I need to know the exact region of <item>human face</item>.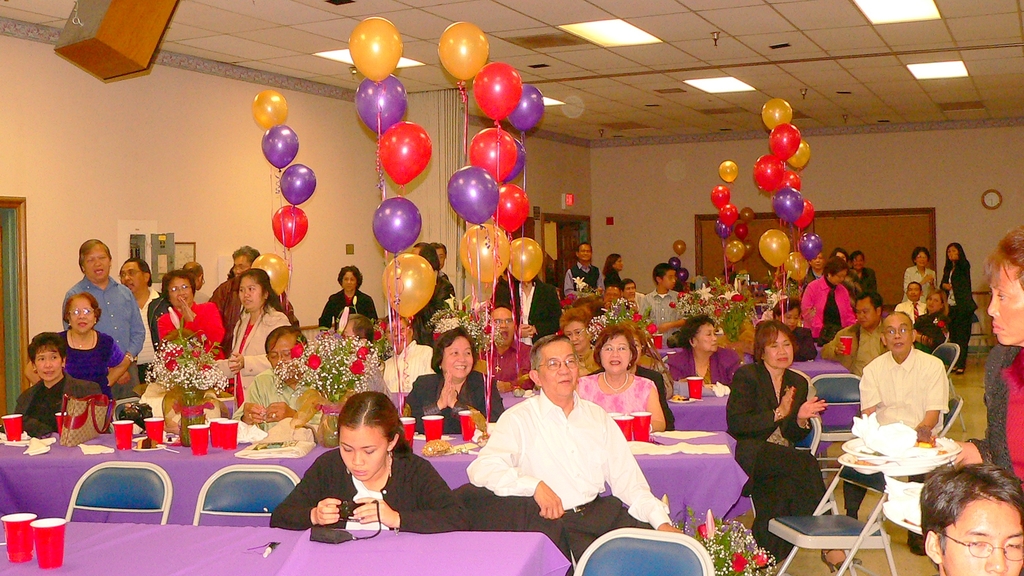
Region: box=[610, 257, 623, 267].
